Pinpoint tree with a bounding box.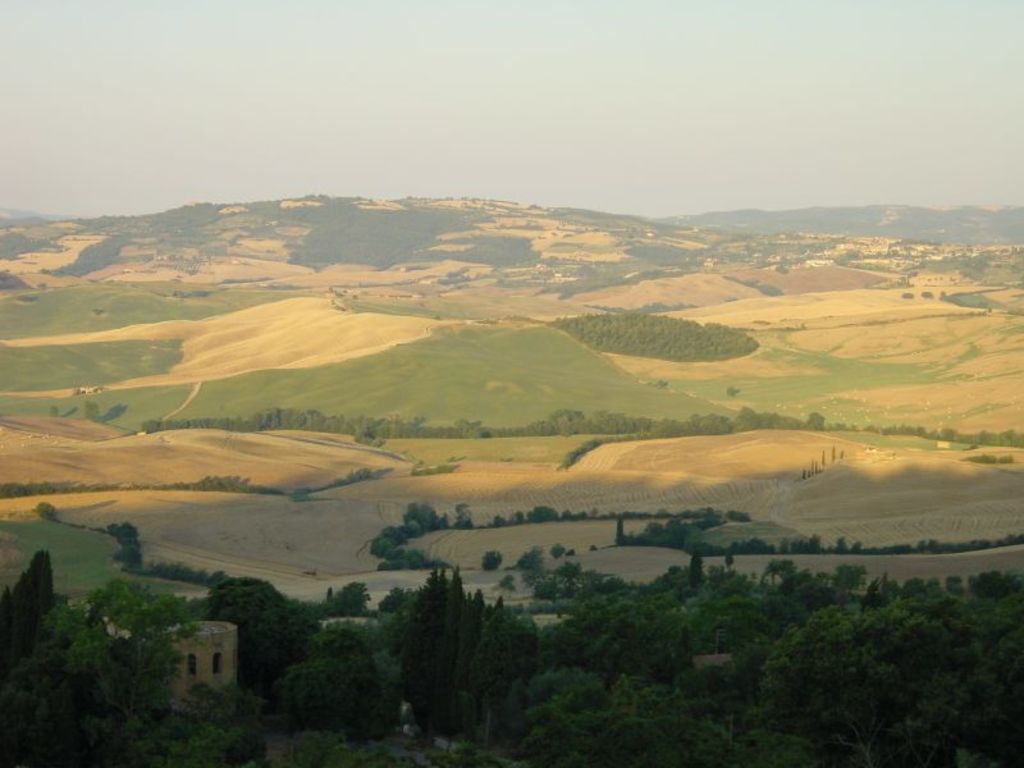
bbox=(102, 518, 142, 568).
